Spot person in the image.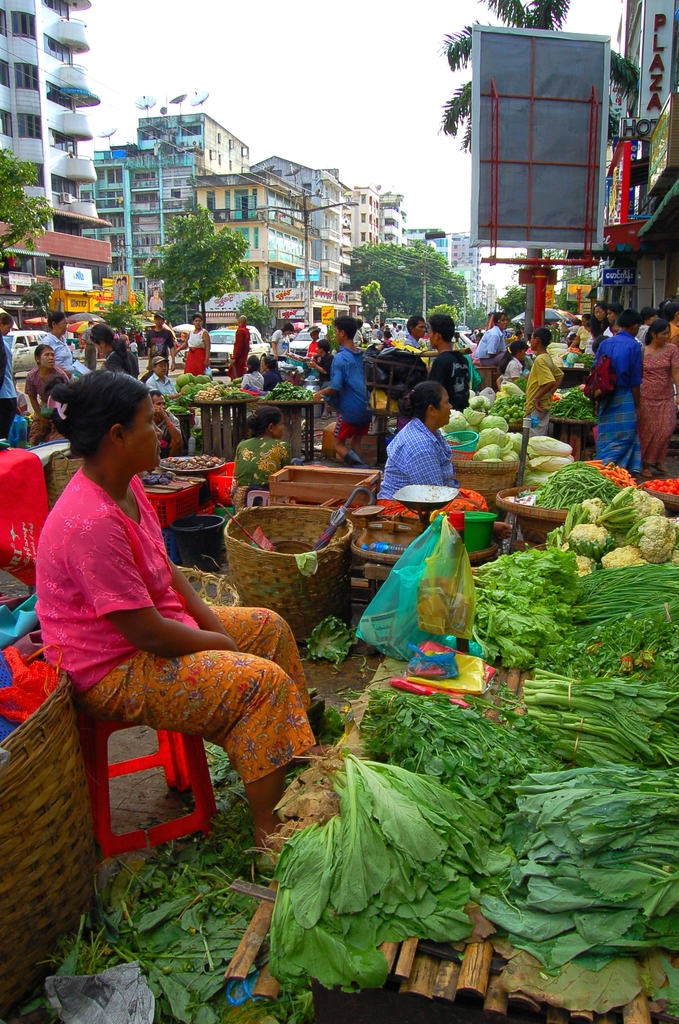
person found at <region>310, 317, 375, 466</region>.
